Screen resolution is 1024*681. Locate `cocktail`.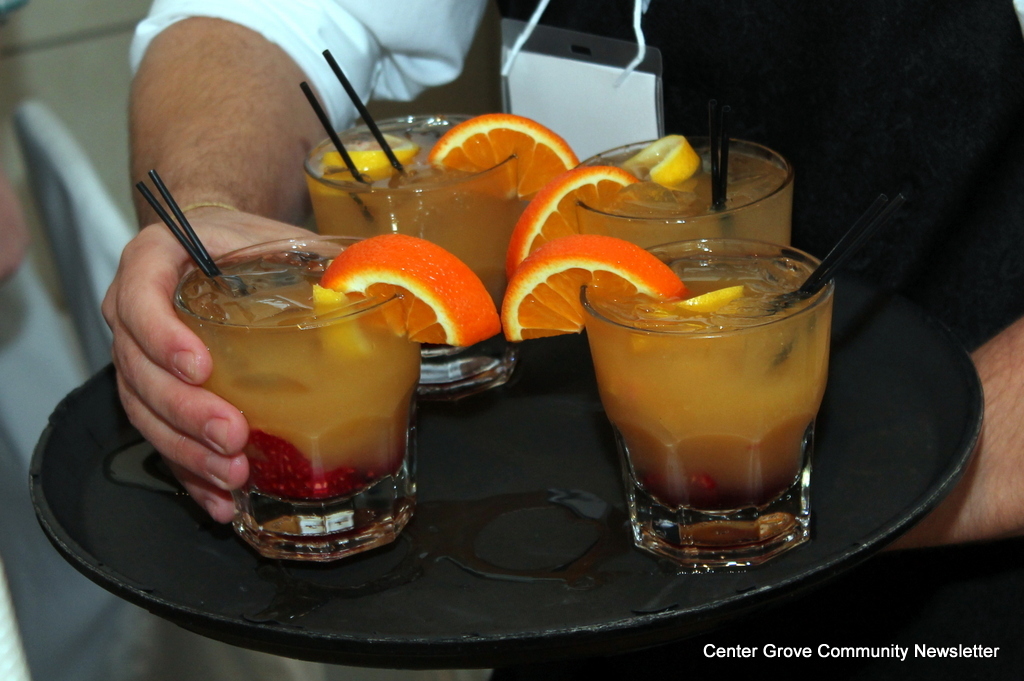
{"left": 500, "top": 188, "right": 906, "bottom": 571}.
